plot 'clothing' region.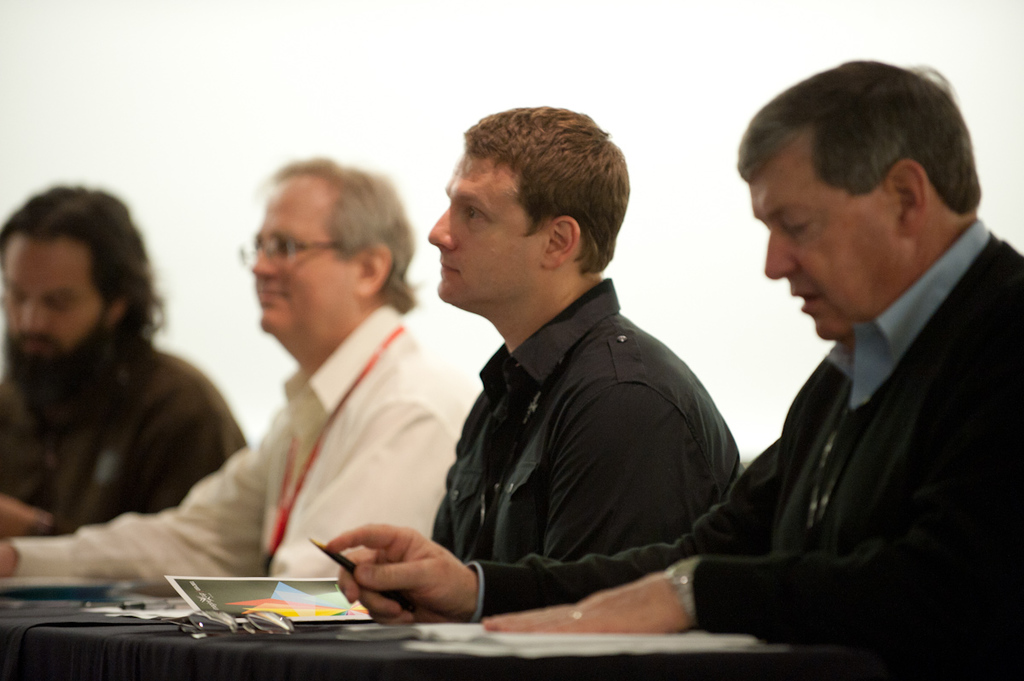
Plotted at crop(0, 323, 246, 534).
